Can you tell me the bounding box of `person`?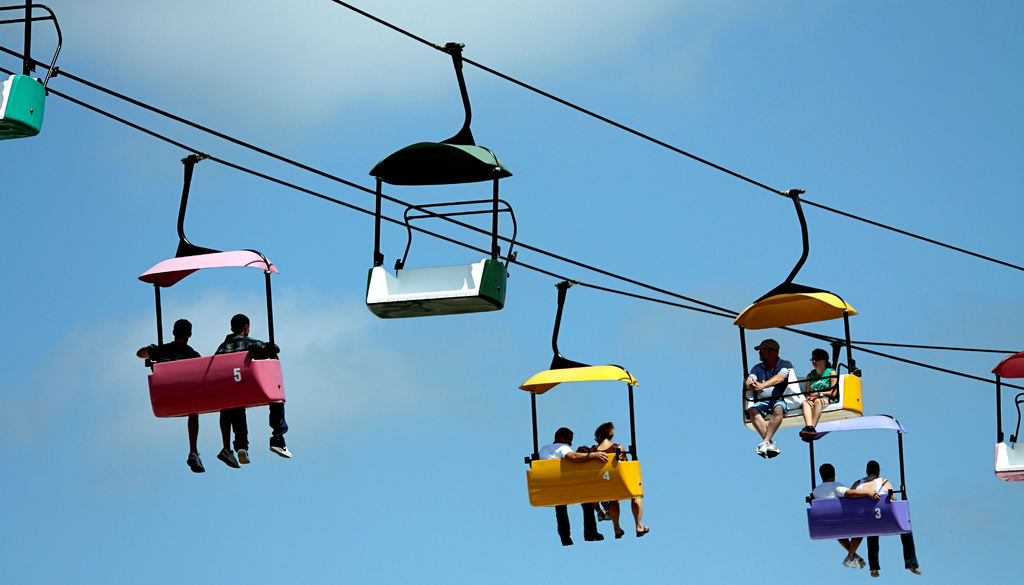
left=216, top=315, right=293, bottom=464.
